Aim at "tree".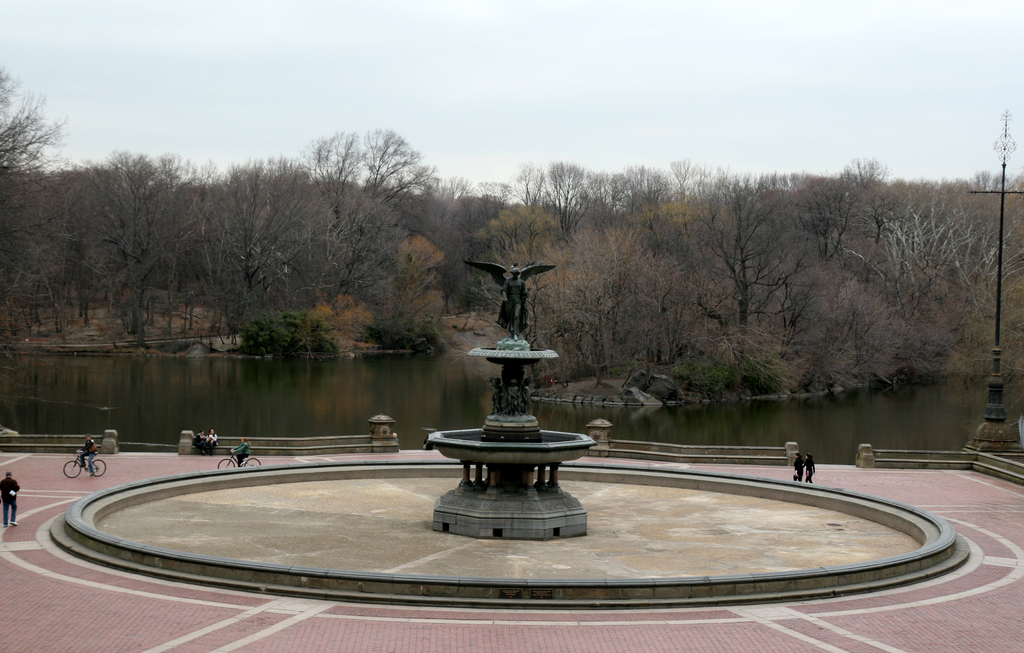
Aimed at (603, 153, 669, 218).
